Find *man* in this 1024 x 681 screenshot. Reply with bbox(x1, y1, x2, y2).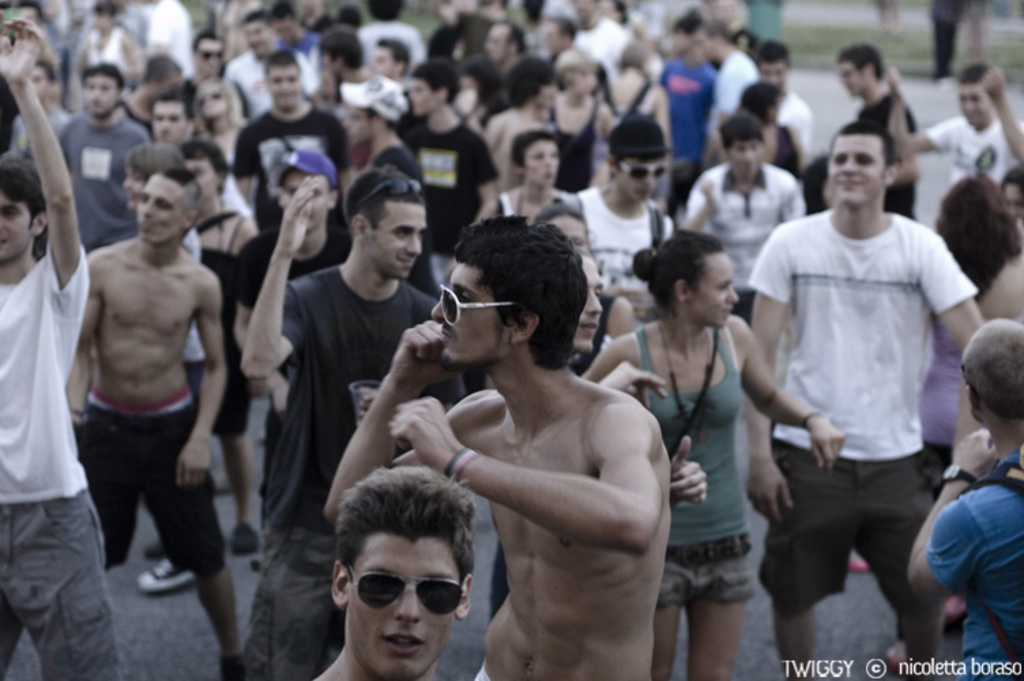
bbox(896, 52, 1017, 202).
